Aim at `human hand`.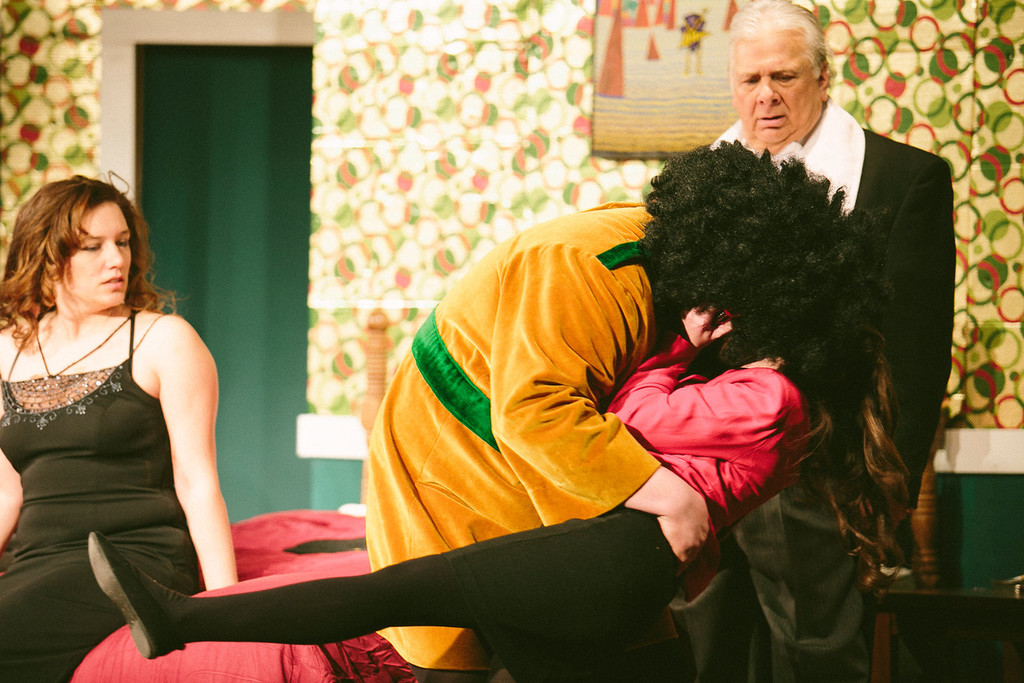
Aimed at 684, 303, 742, 350.
